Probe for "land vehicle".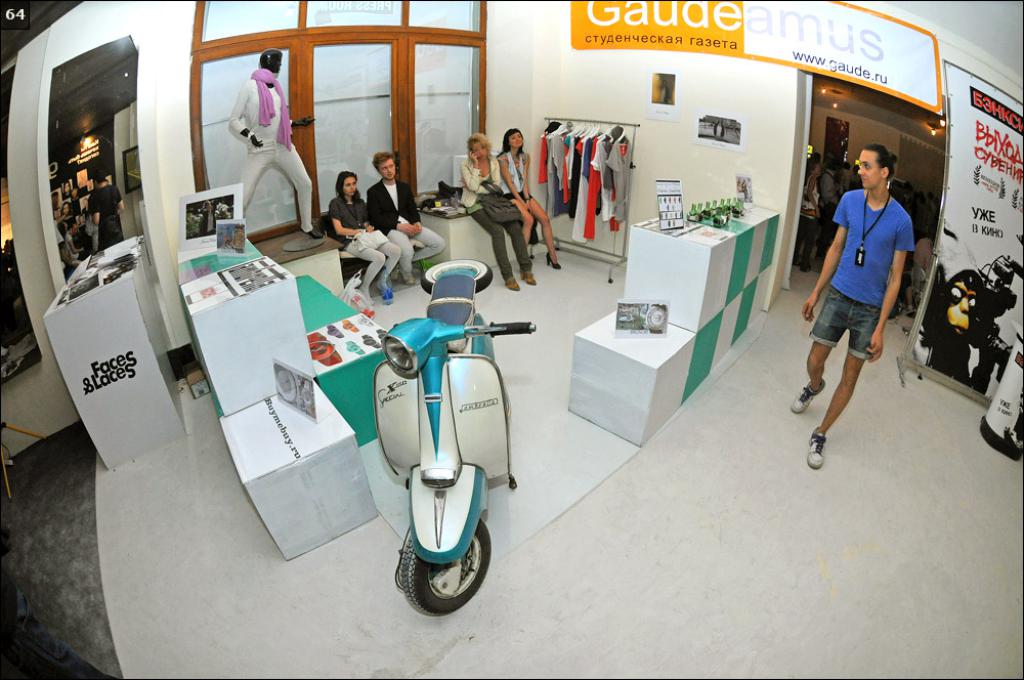
Probe result: box(374, 260, 536, 620).
